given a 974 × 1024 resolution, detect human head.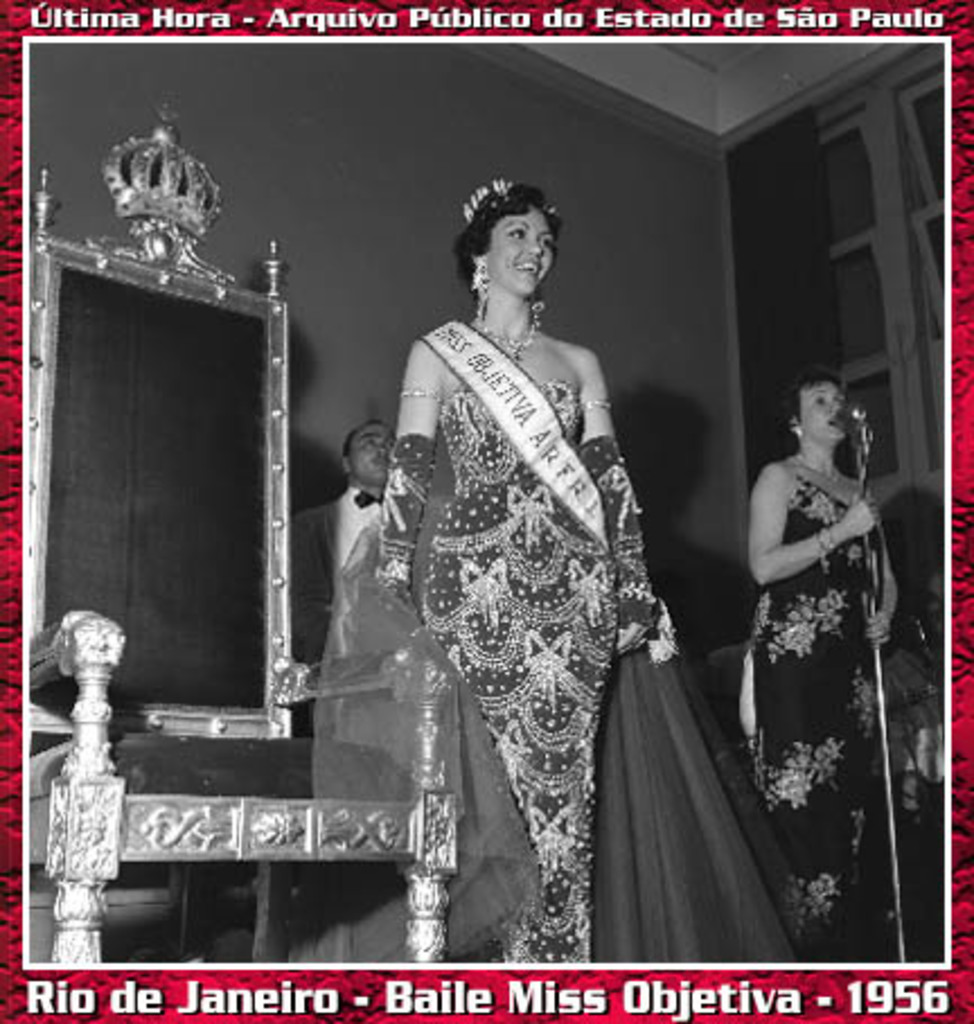
446,171,579,302.
